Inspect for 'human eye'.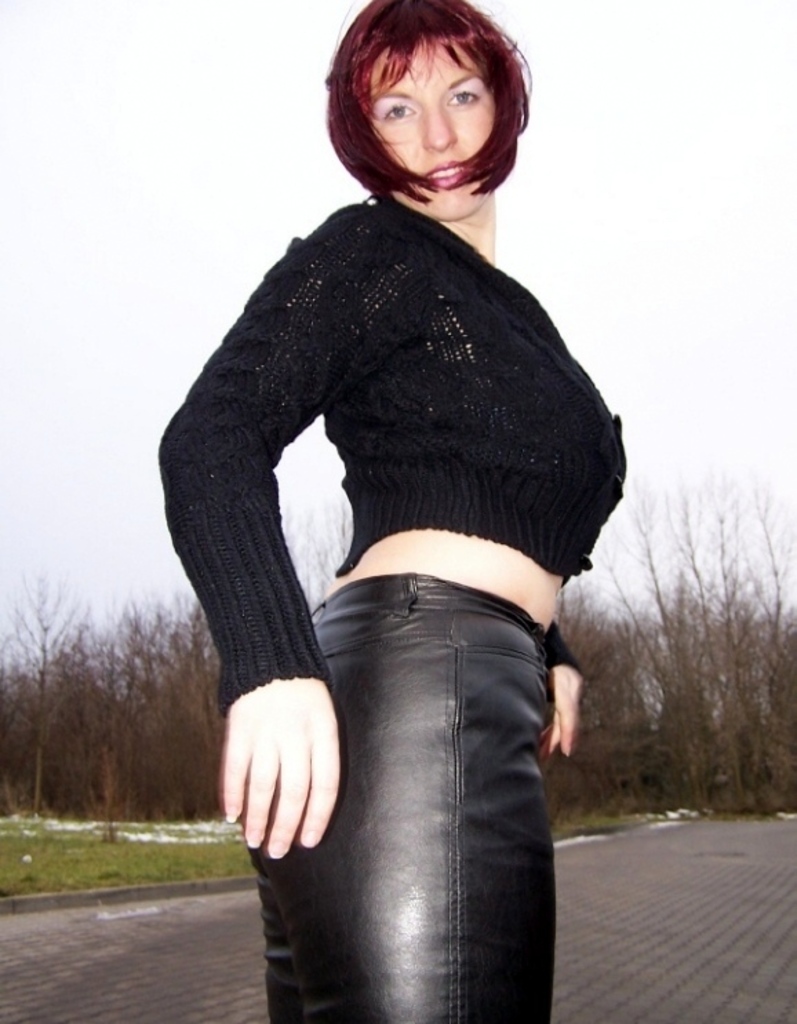
Inspection: 443,83,481,112.
